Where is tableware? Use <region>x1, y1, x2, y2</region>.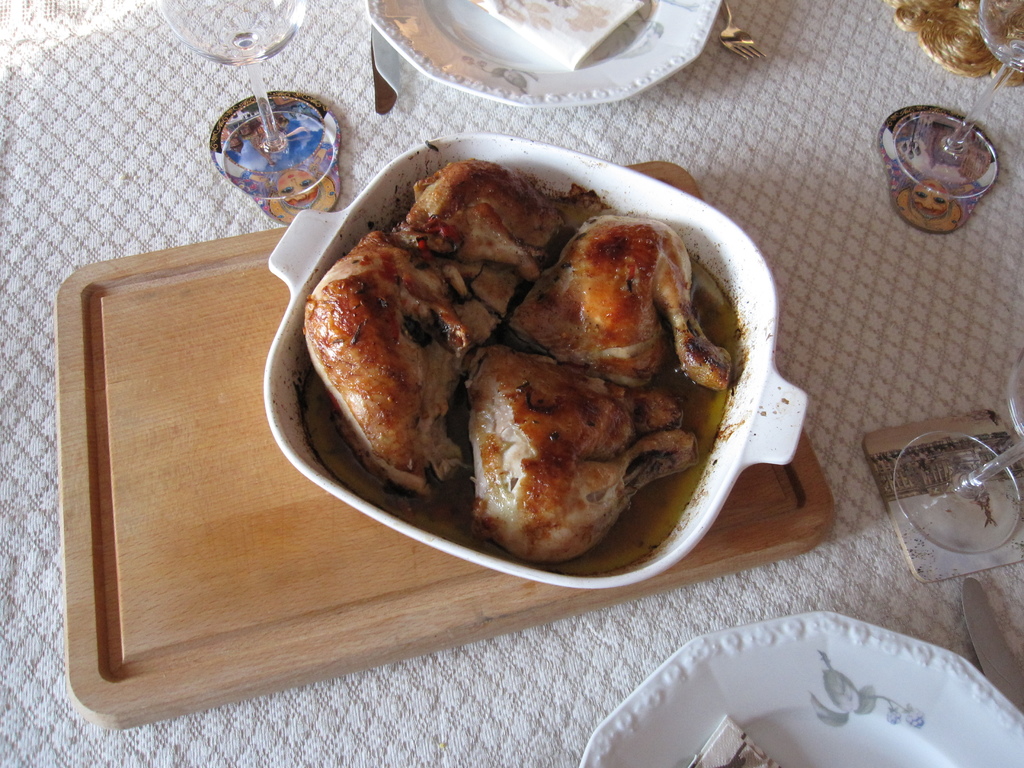
<region>148, 0, 342, 204</region>.
